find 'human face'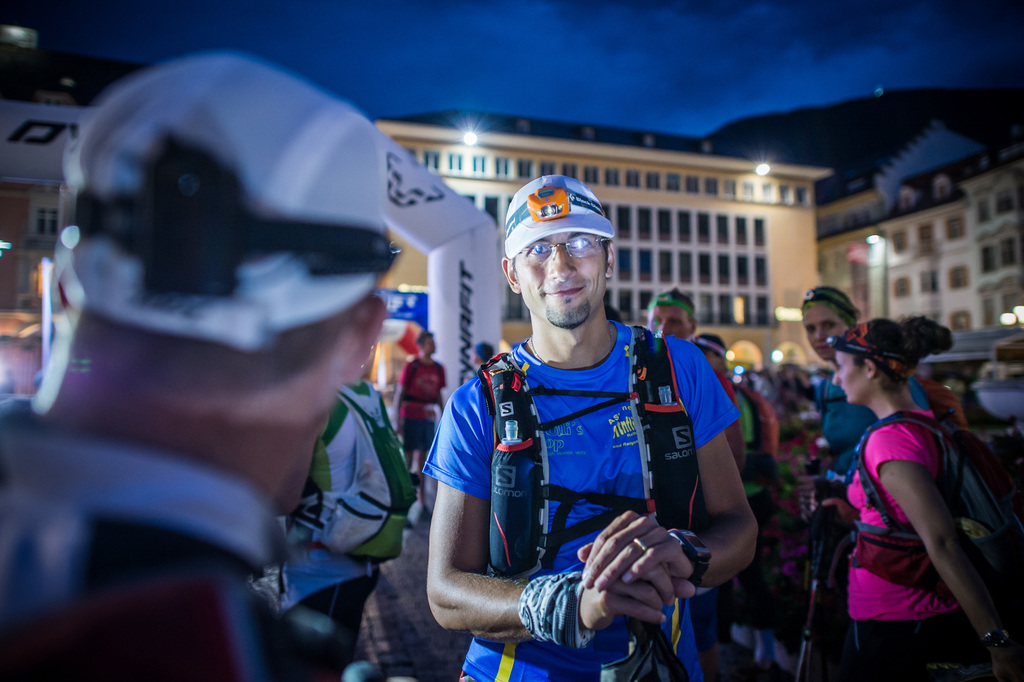
l=832, t=353, r=868, b=407
